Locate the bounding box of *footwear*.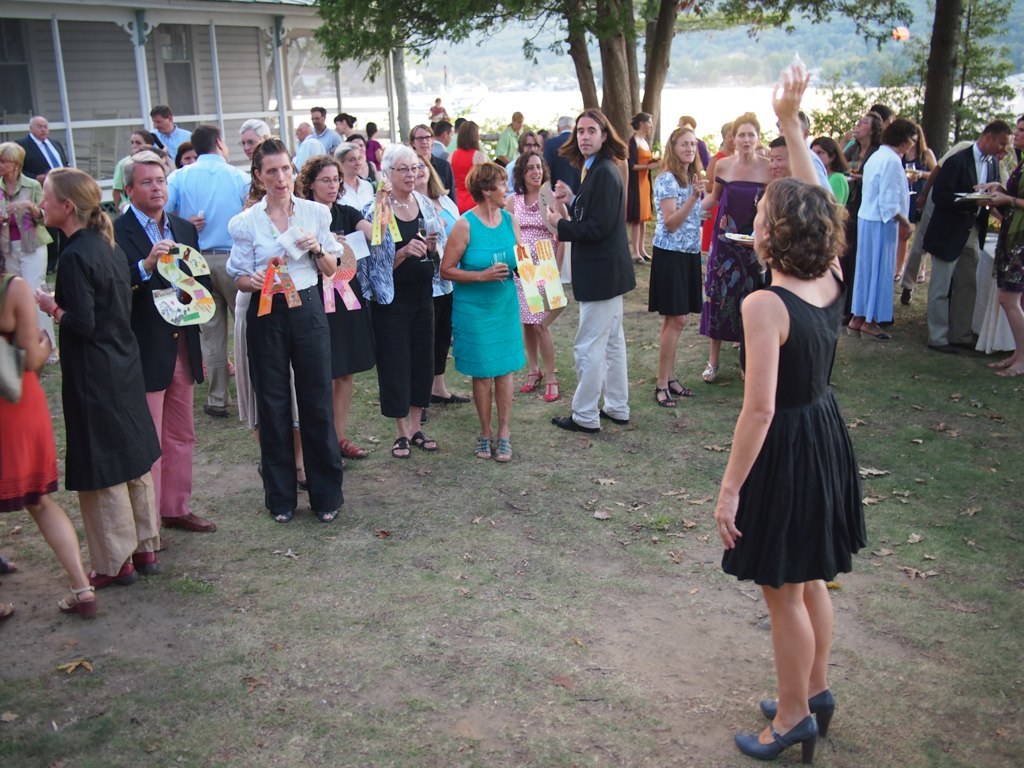
Bounding box: (x1=544, y1=380, x2=559, y2=399).
